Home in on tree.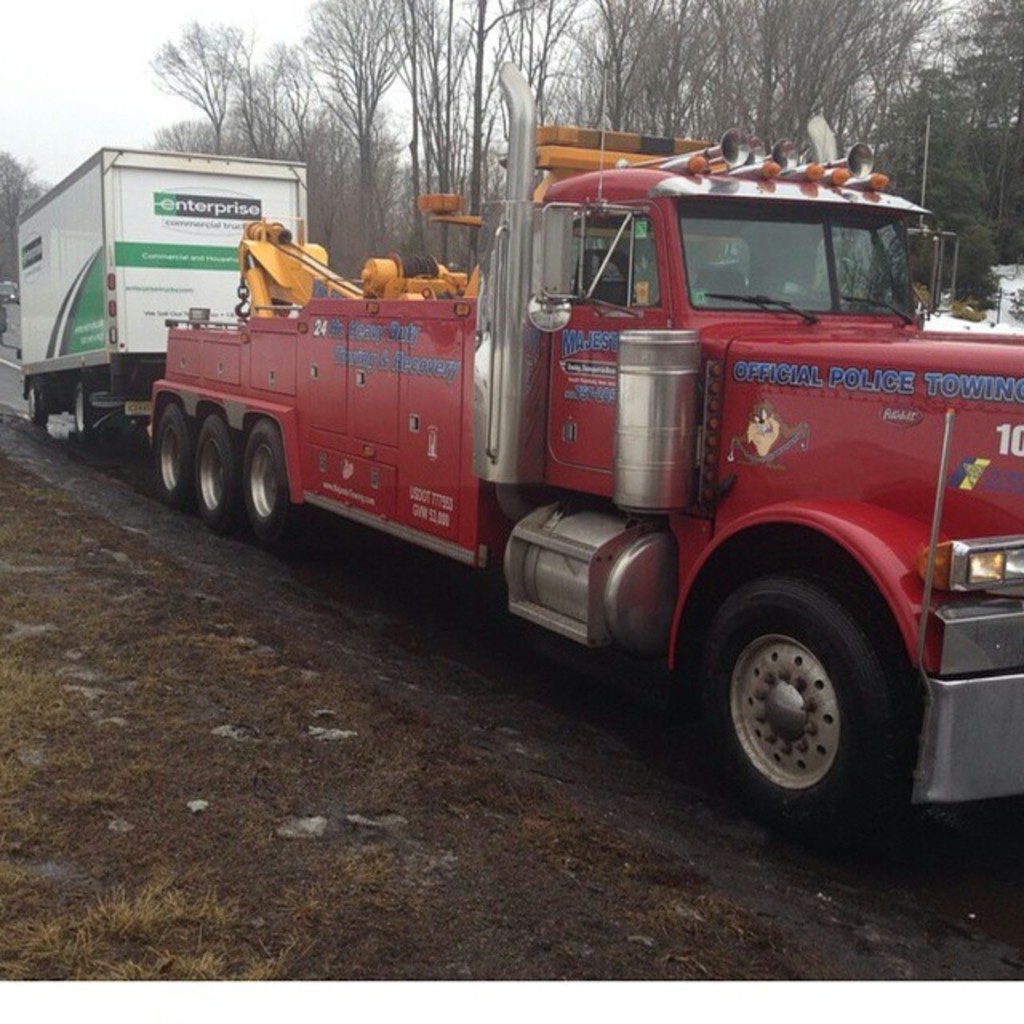
Homed in at [0,150,53,286].
